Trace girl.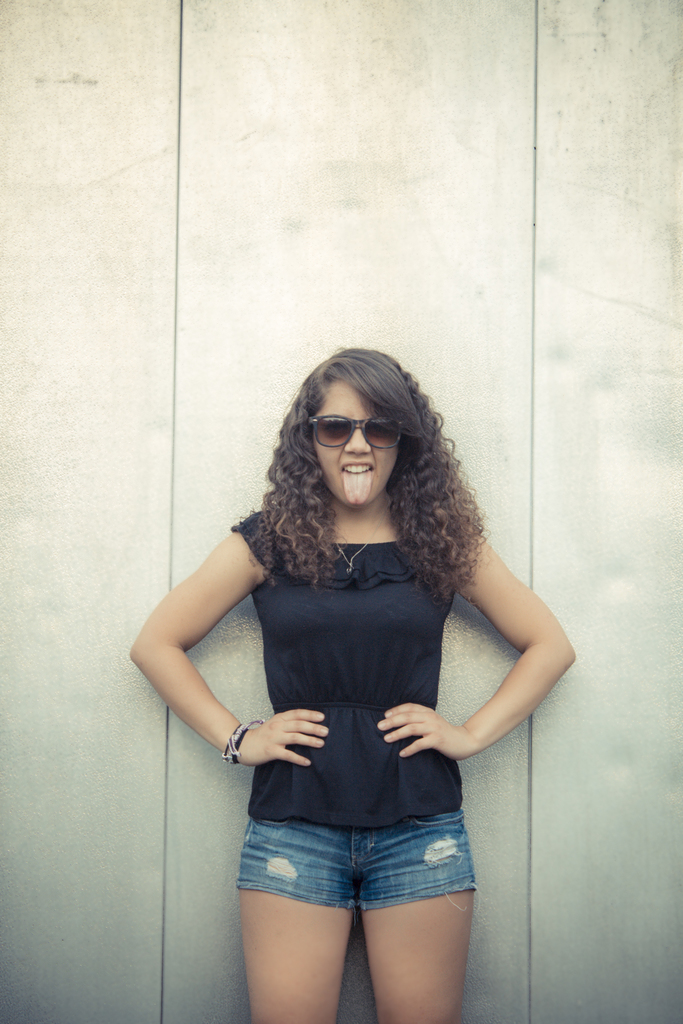
Traced to detection(119, 342, 580, 1023).
